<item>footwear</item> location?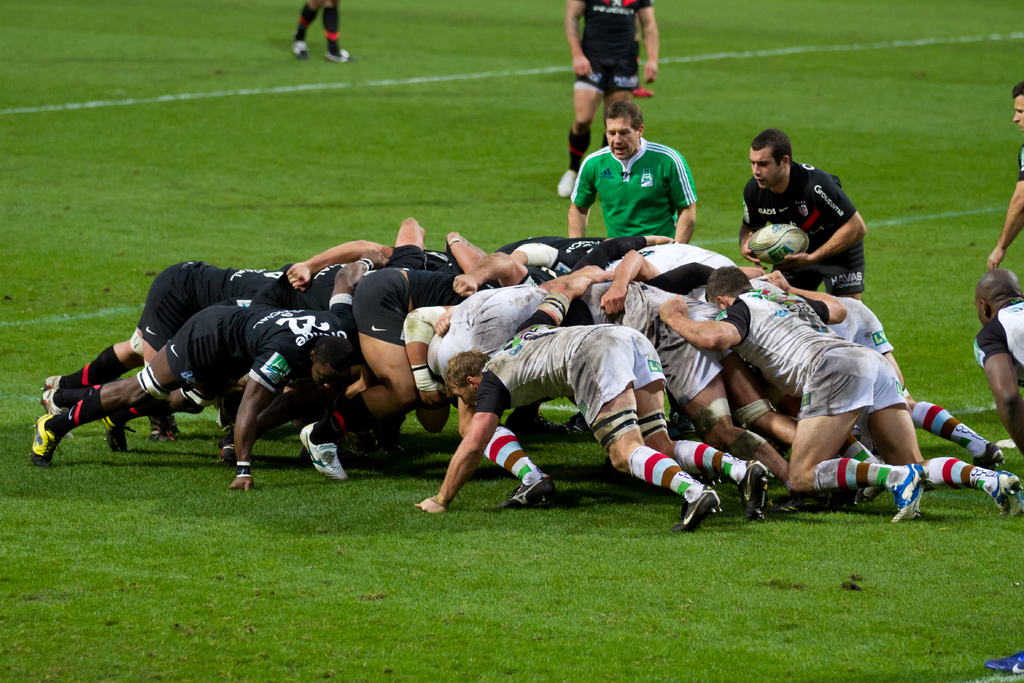
891:460:932:522
